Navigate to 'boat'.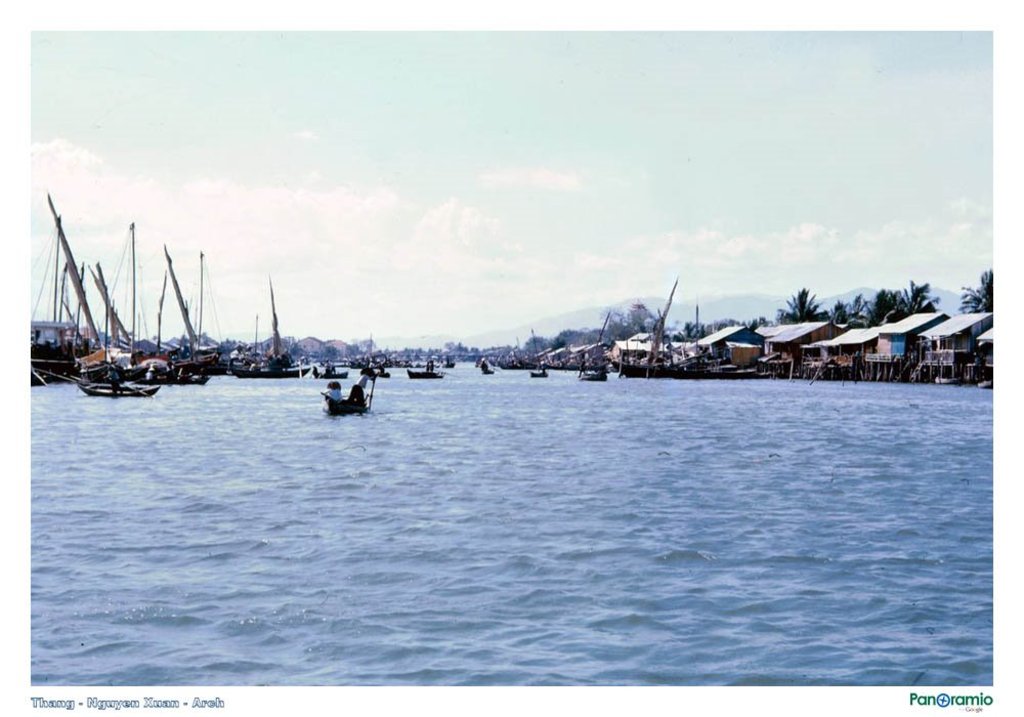
Navigation target: [left=135, top=327, right=203, bottom=385].
